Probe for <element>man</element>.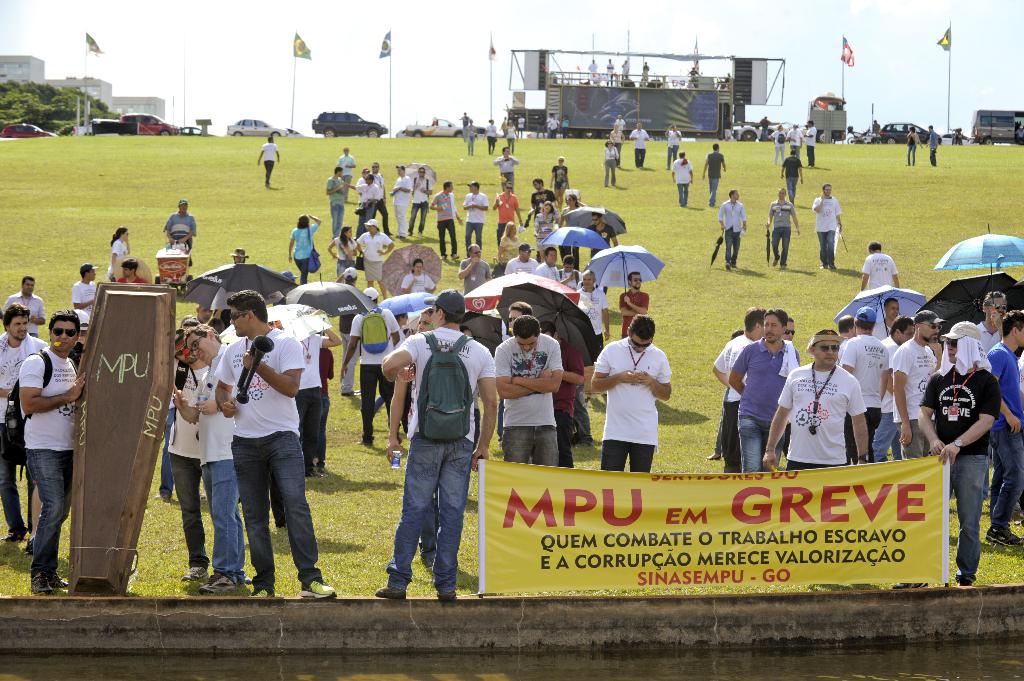
Probe result: {"x1": 493, "y1": 180, "x2": 521, "y2": 243}.
